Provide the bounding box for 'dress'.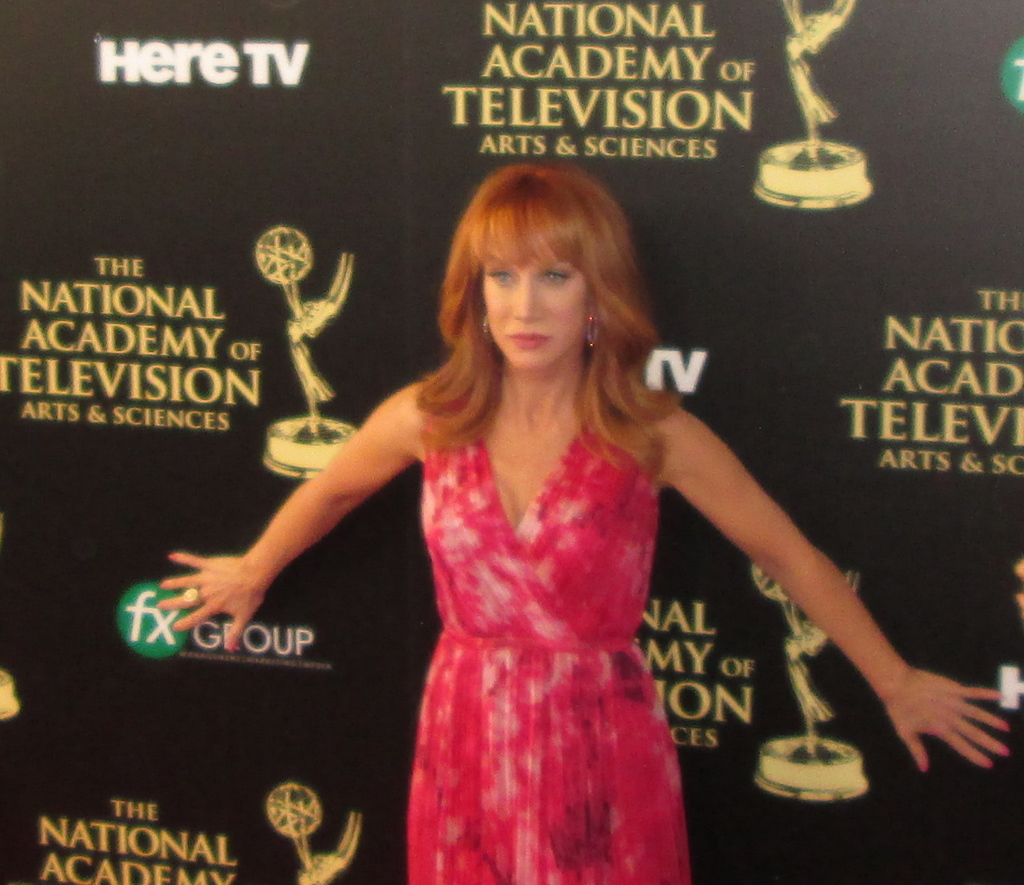
[411,413,693,884].
